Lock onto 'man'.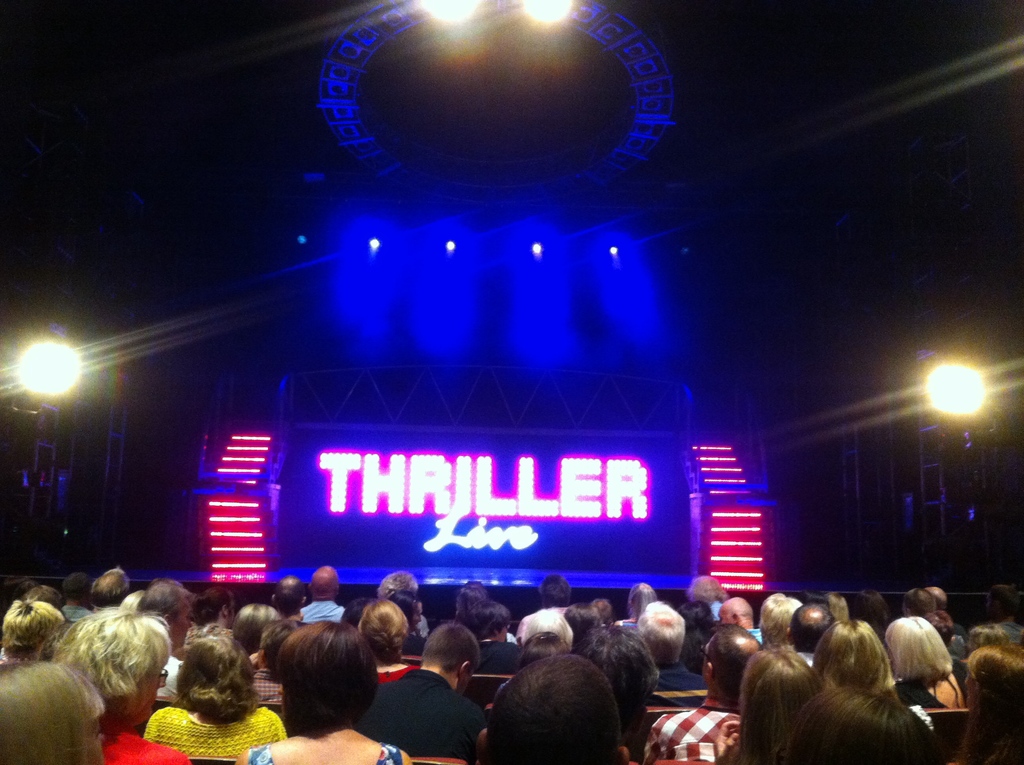
Locked: 478 655 630 764.
